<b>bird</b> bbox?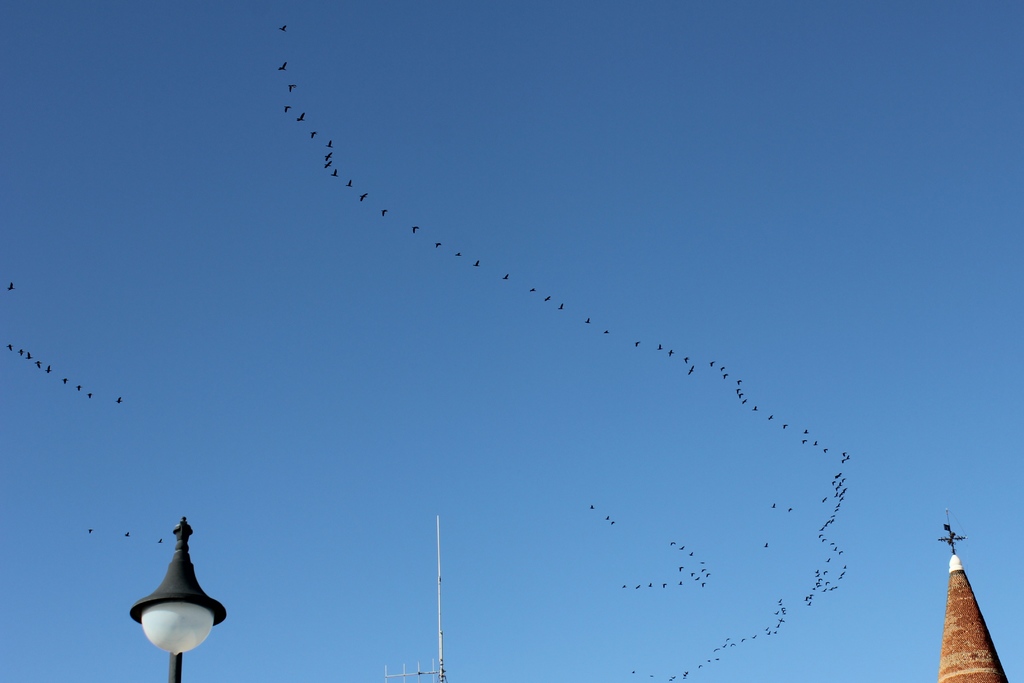
box(682, 354, 695, 365)
